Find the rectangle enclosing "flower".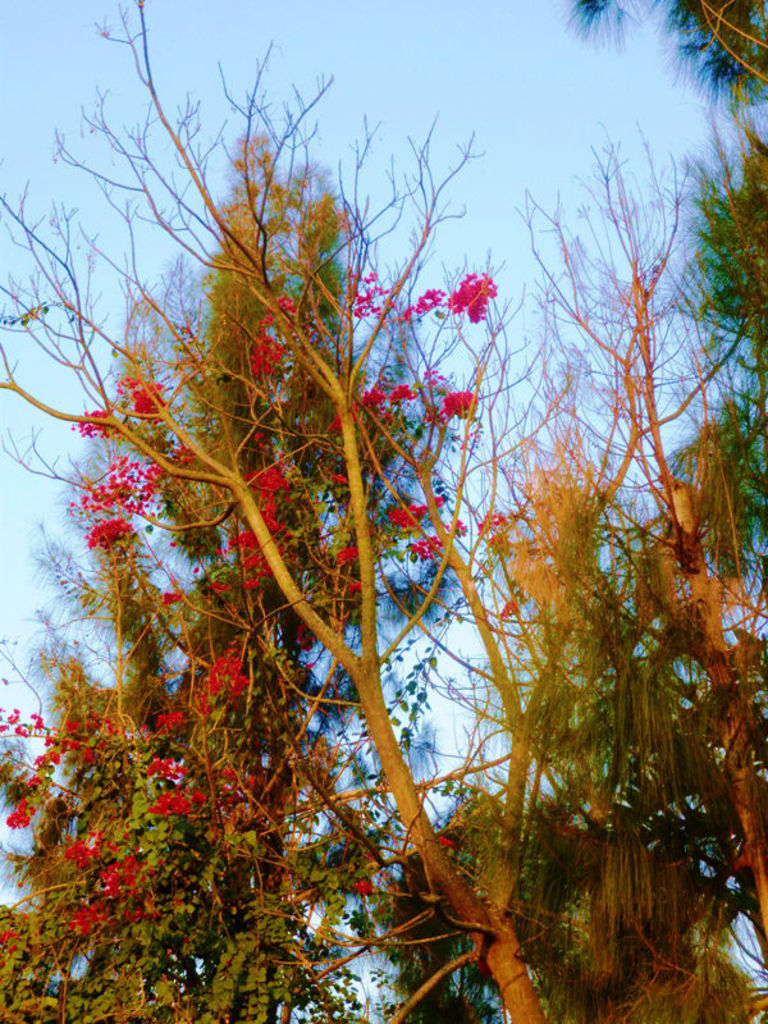
{"x1": 499, "y1": 594, "x2": 525, "y2": 616}.
